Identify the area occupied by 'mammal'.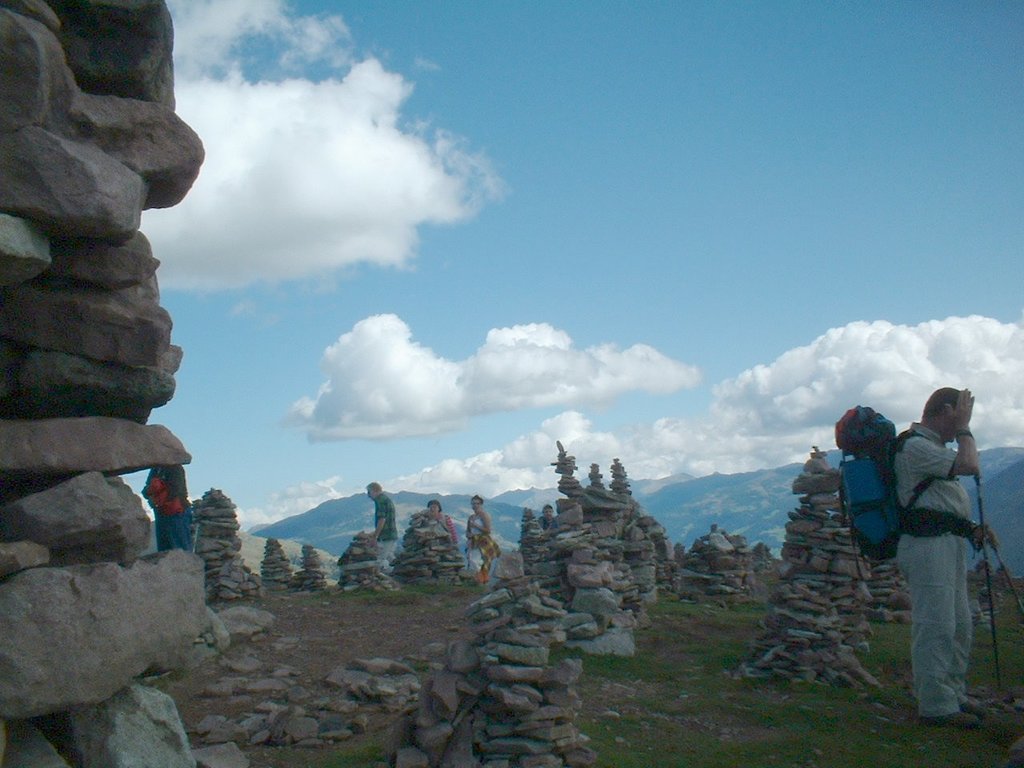
Area: box(426, 496, 456, 542).
